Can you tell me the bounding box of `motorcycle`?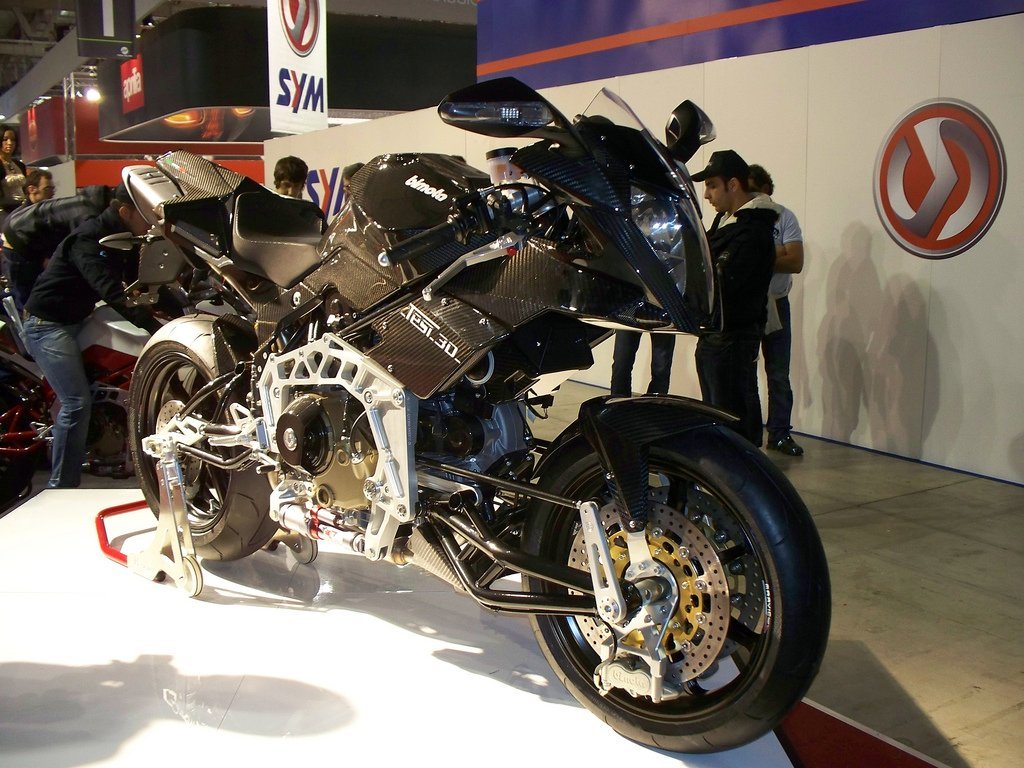
{"left": 0, "top": 284, "right": 243, "bottom": 512}.
